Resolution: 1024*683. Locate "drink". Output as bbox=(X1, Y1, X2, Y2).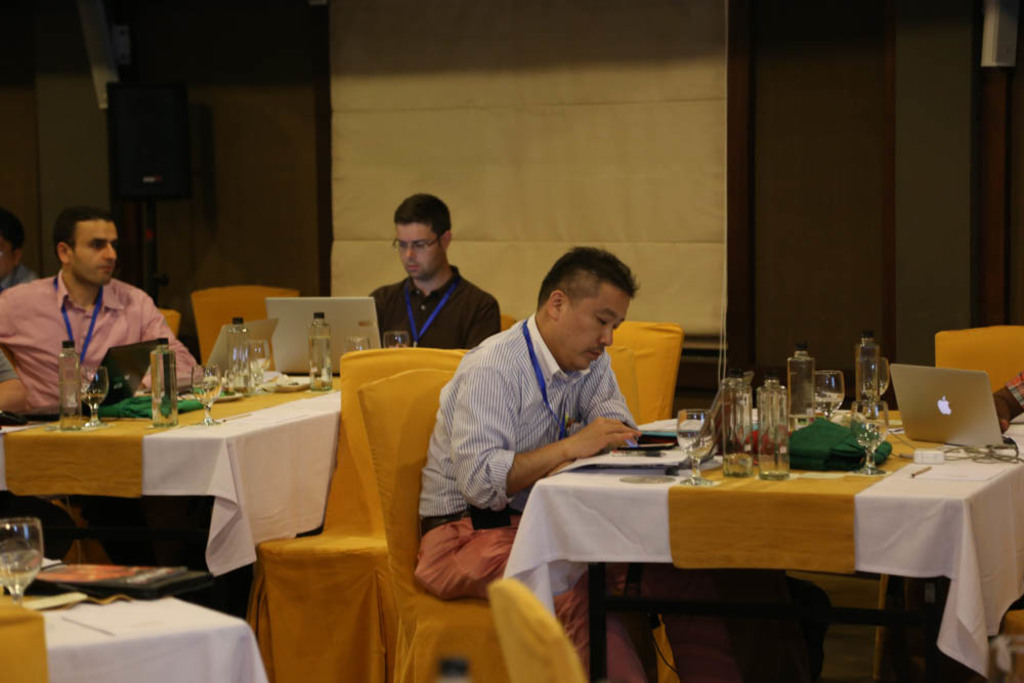
bbox=(309, 307, 333, 391).
